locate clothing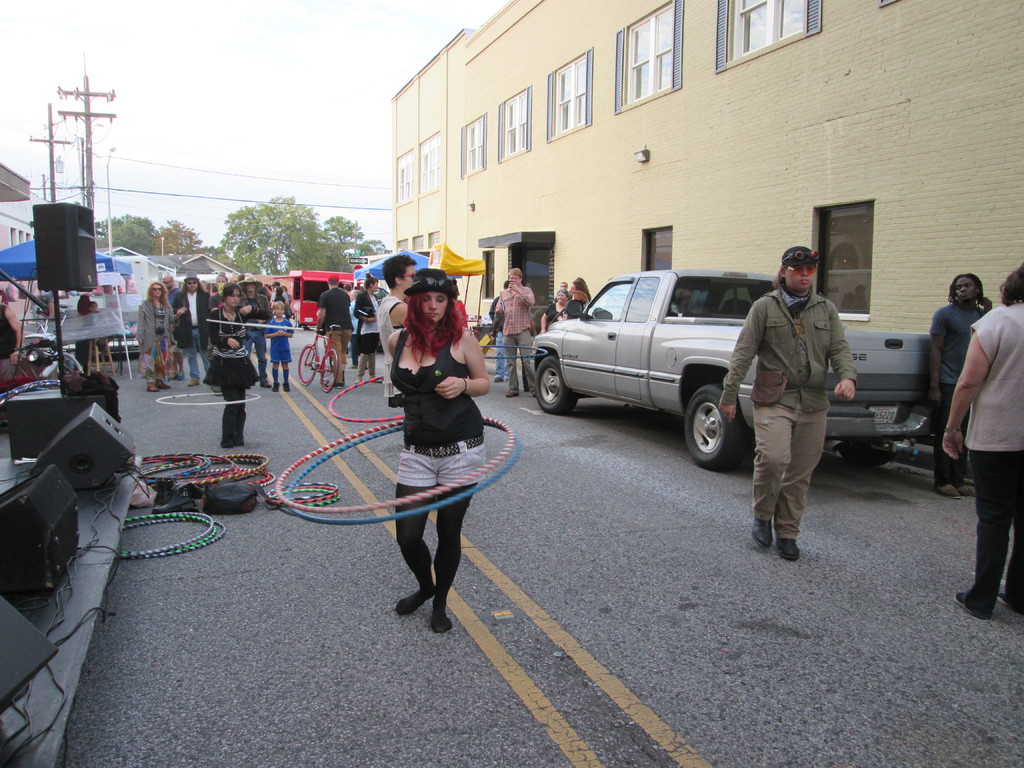
[x1=570, y1=294, x2=586, y2=312]
